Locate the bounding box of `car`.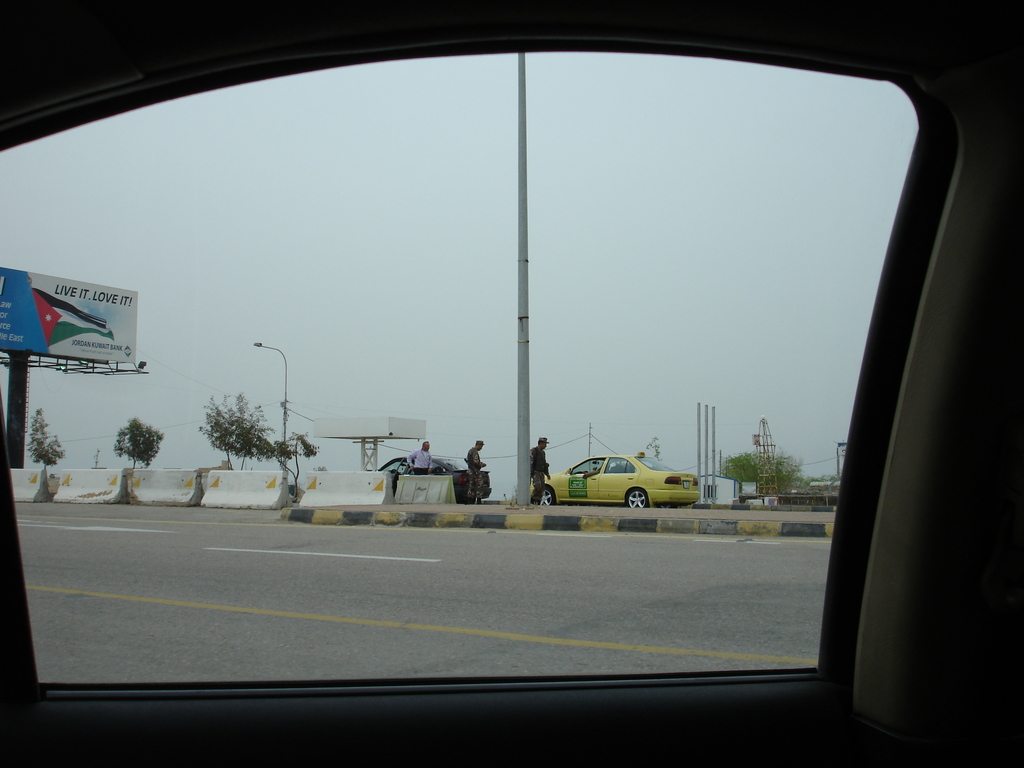
Bounding box: region(376, 456, 490, 502).
